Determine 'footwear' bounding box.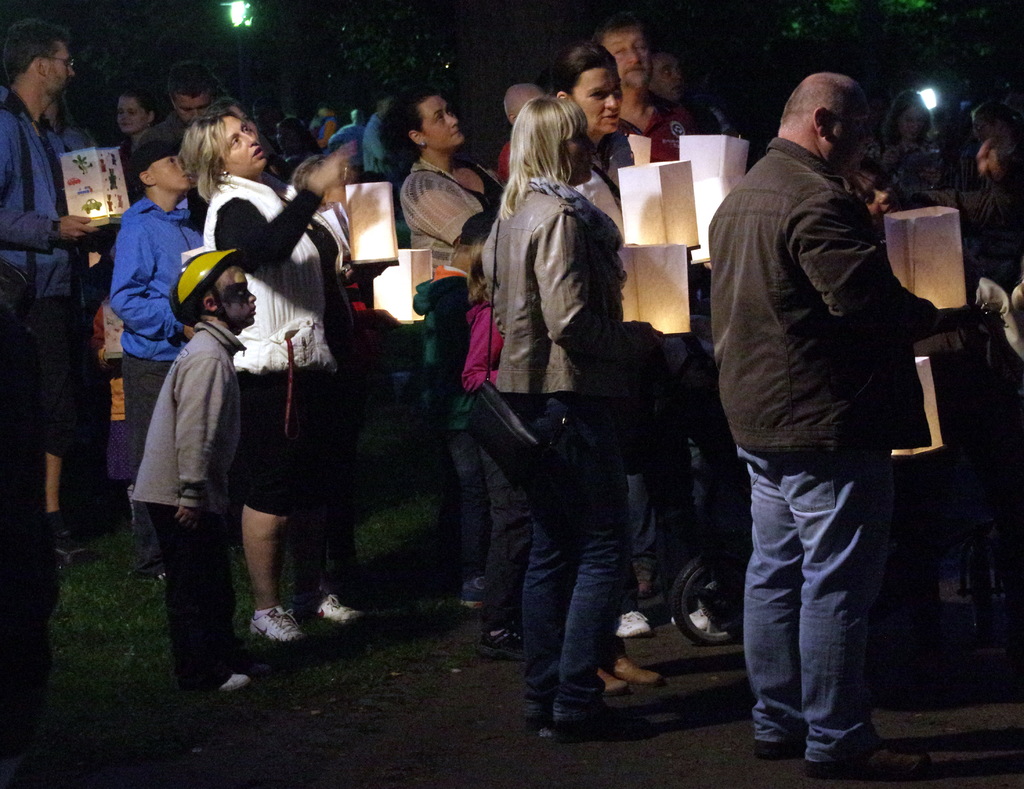
Determined: BBox(45, 528, 85, 558).
